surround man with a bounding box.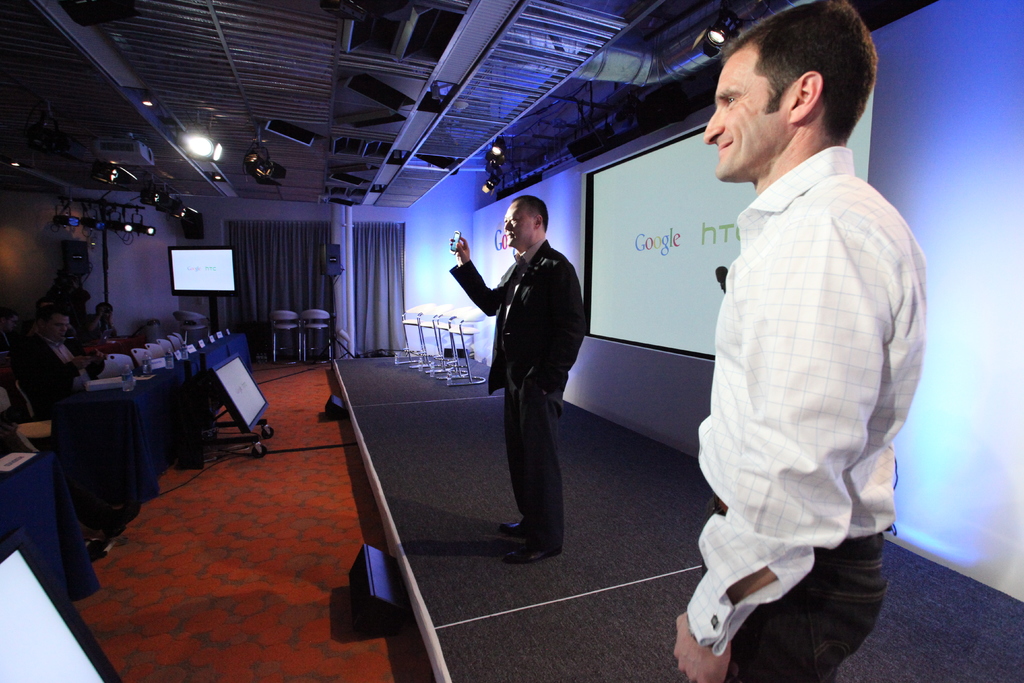
bbox=(445, 194, 587, 569).
